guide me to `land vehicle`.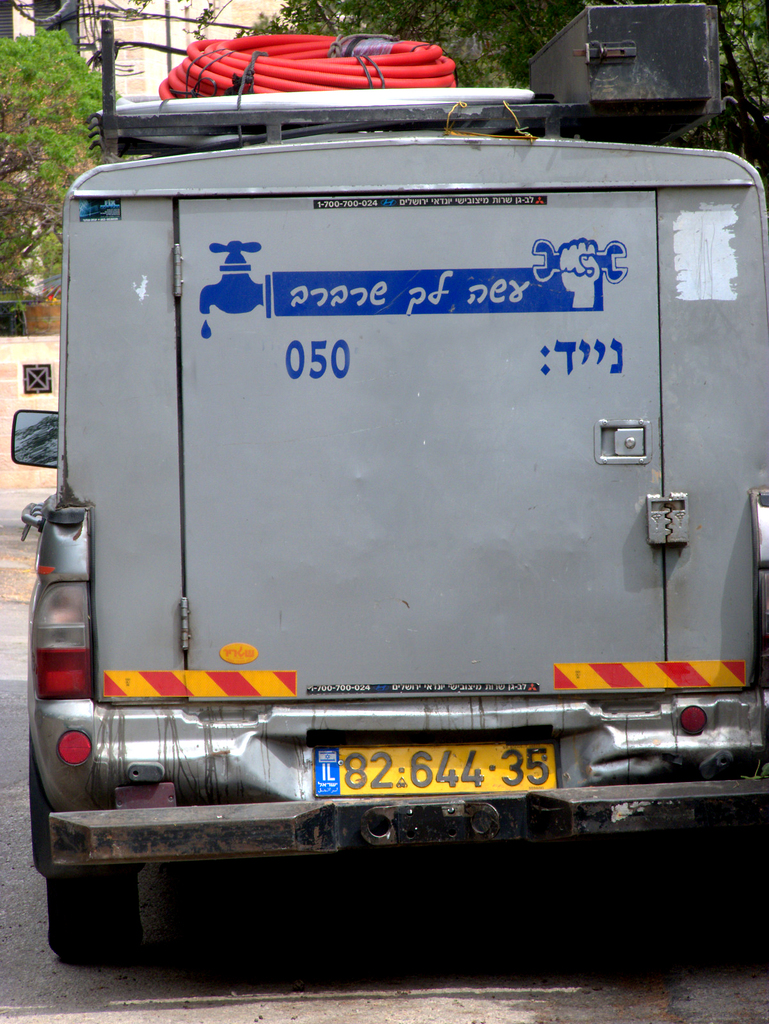
Guidance: 6:23:761:971.
